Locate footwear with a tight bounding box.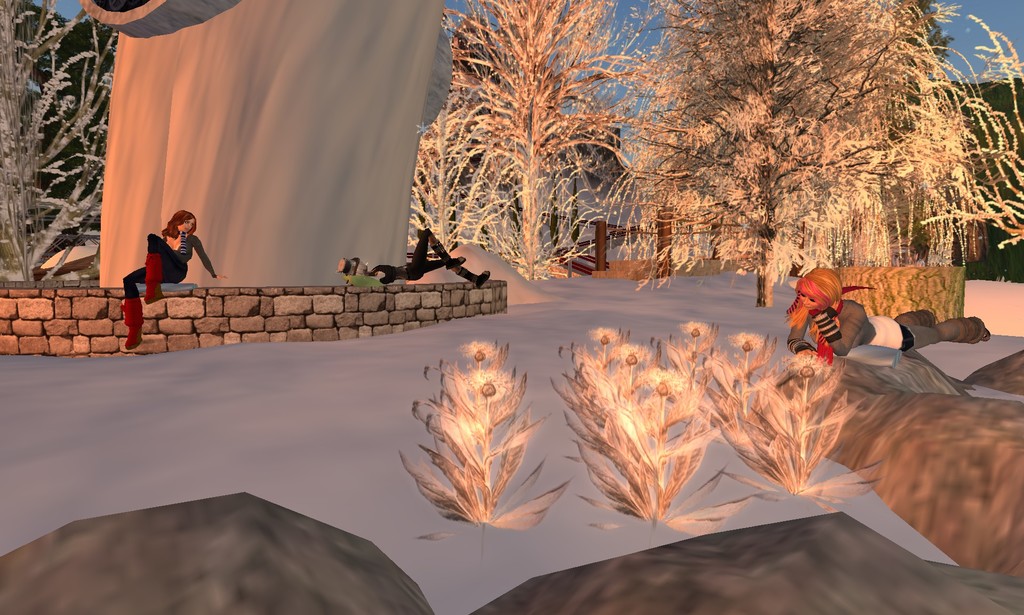
(x1=924, y1=309, x2=936, y2=327).
